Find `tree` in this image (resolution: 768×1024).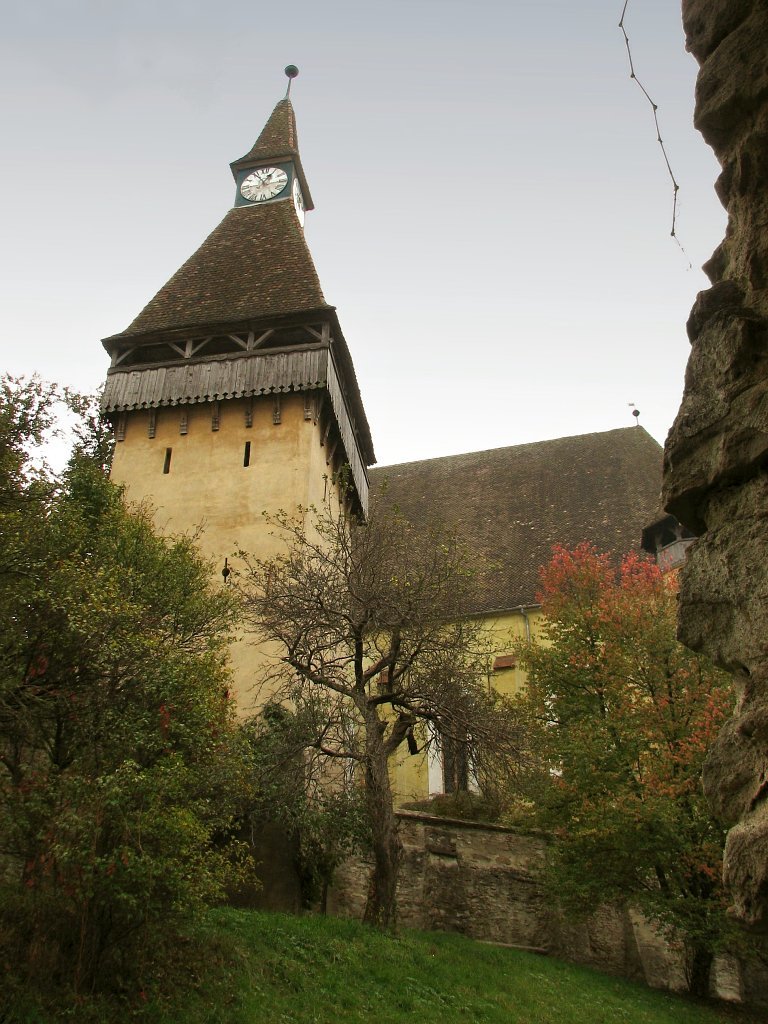
box(0, 367, 173, 782).
